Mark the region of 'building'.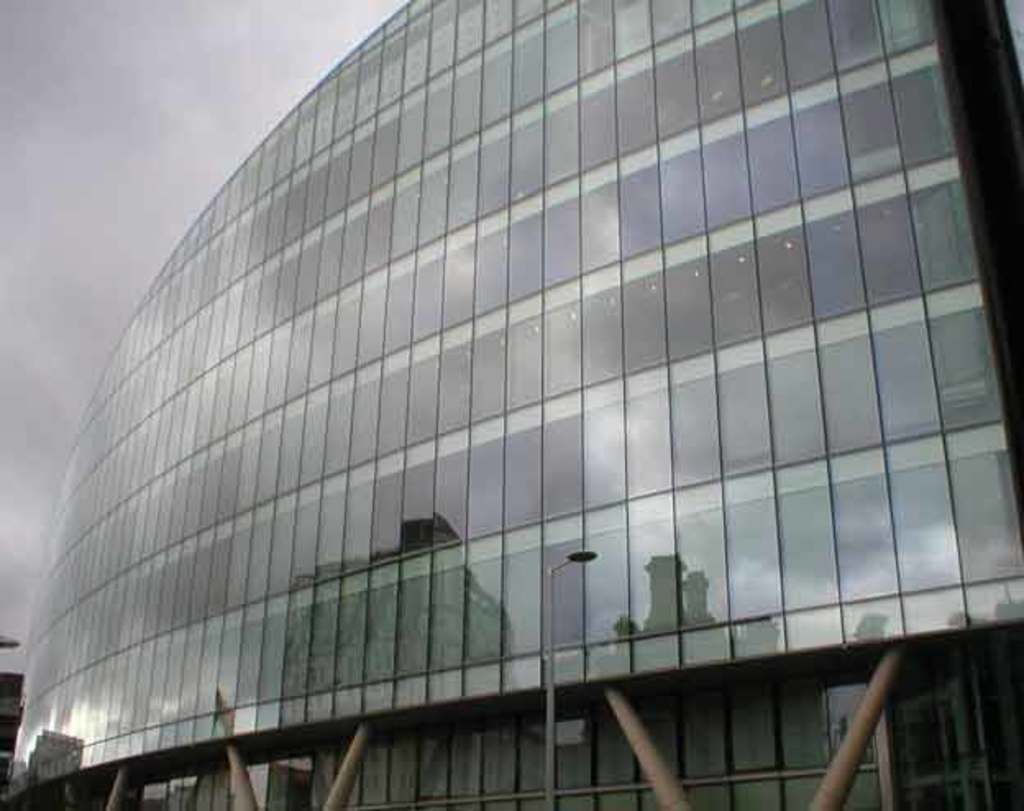
Region: bbox=[0, 0, 1022, 809].
